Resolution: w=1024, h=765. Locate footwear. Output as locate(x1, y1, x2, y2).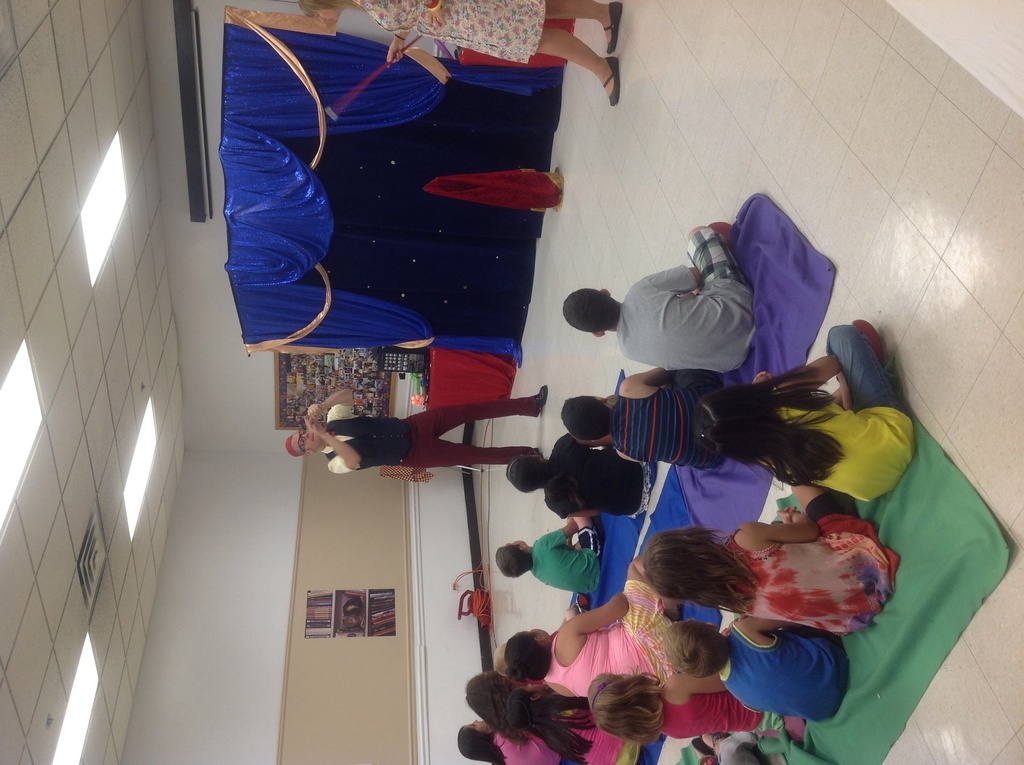
locate(532, 447, 542, 455).
